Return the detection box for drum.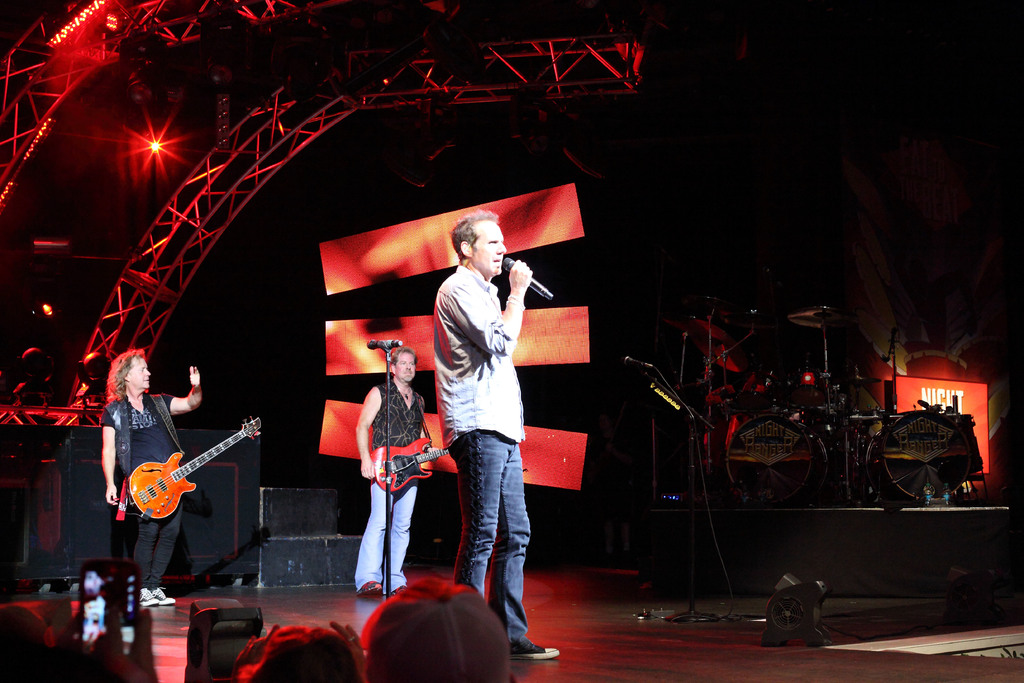
detection(777, 358, 829, 407).
